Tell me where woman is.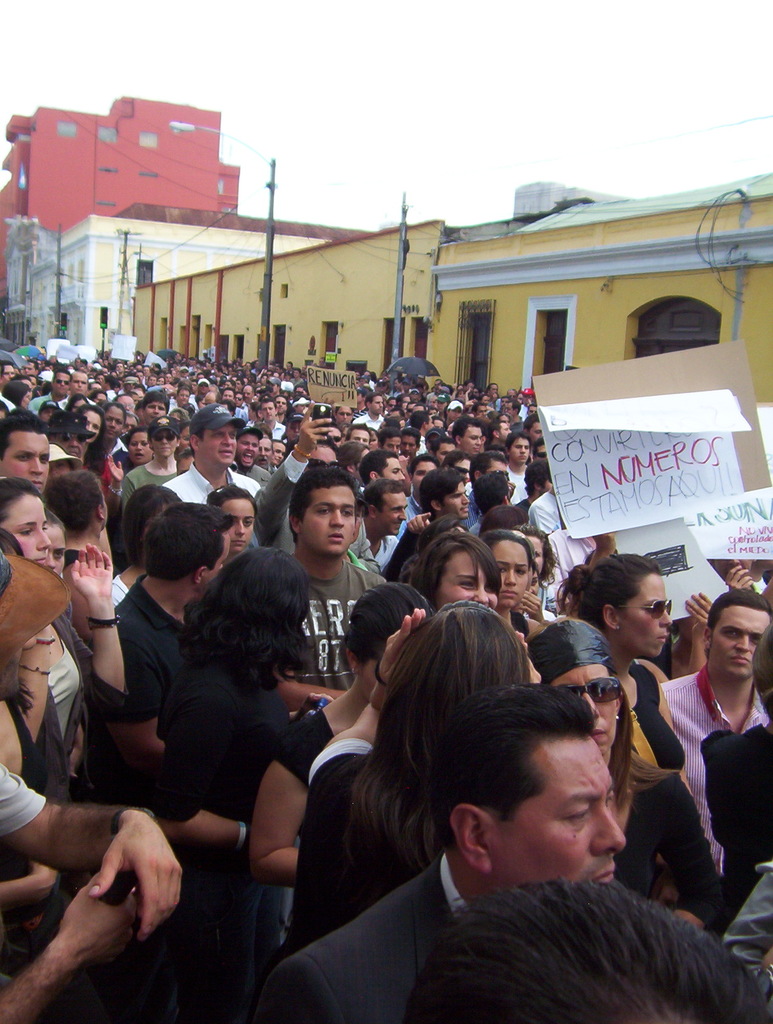
woman is at [x1=127, y1=426, x2=154, y2=469].
